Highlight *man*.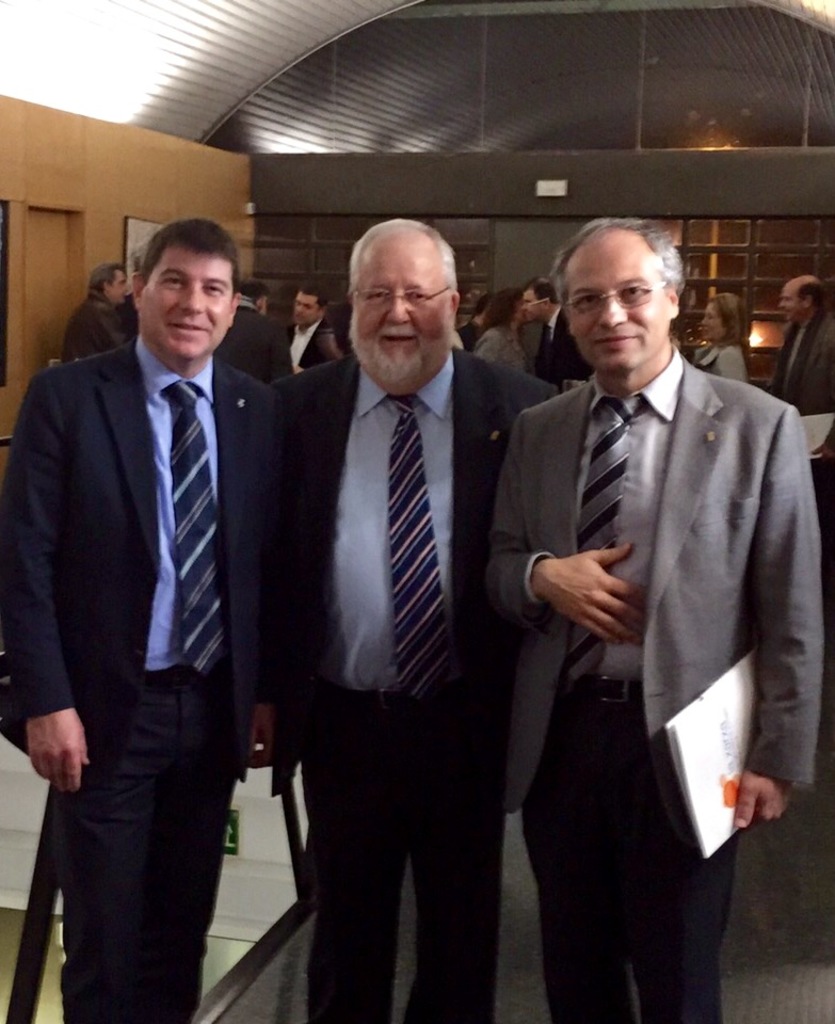
Highlighted region: (770,275,834,462).
